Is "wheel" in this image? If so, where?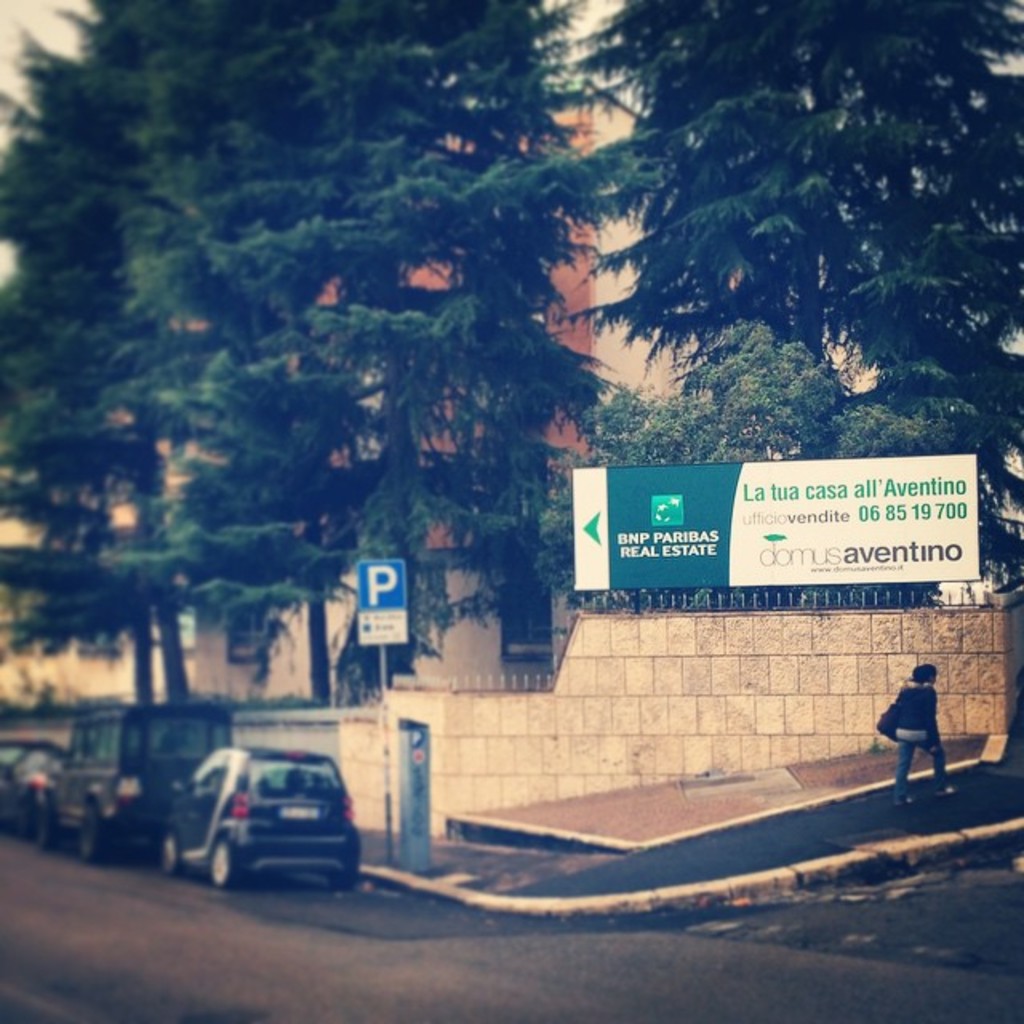
Yes, at Rect(206, 832, 251, 888).
